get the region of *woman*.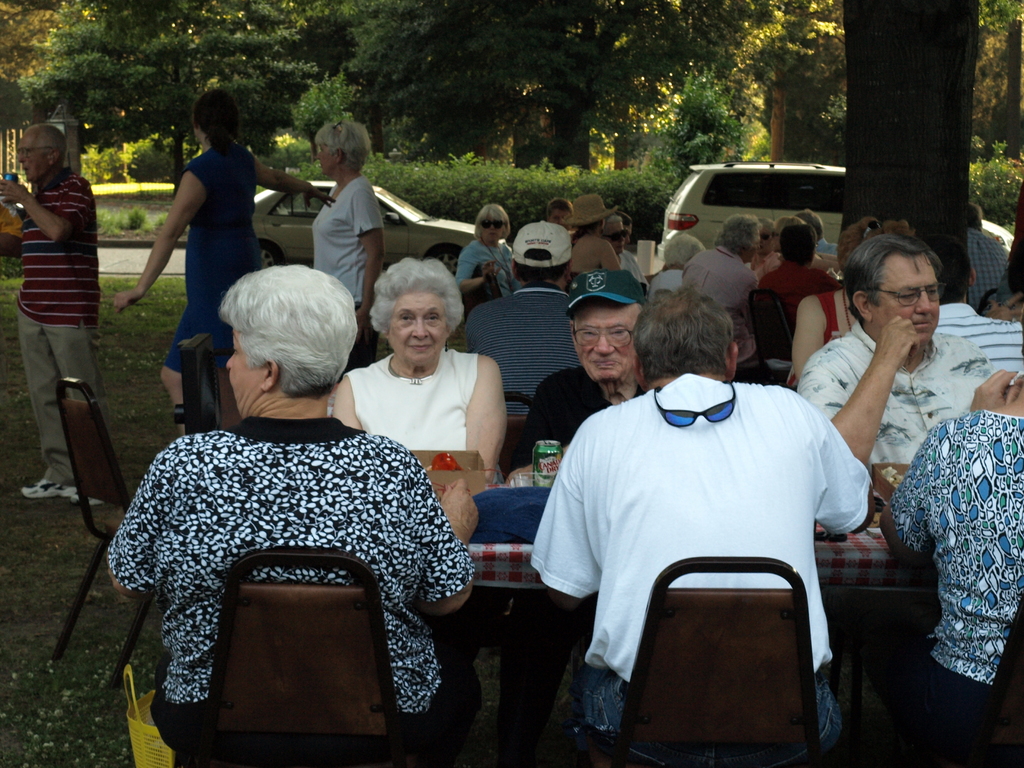
x1=308 y1=113 x2=387 y2=367.
